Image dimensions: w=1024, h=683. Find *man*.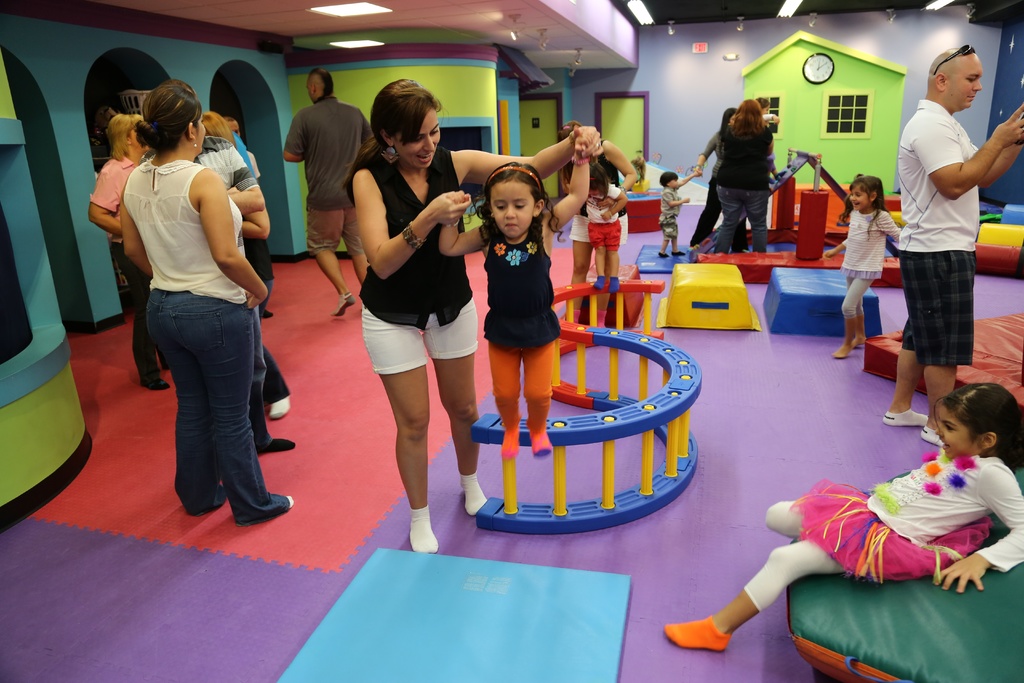
282 68 375 317.
